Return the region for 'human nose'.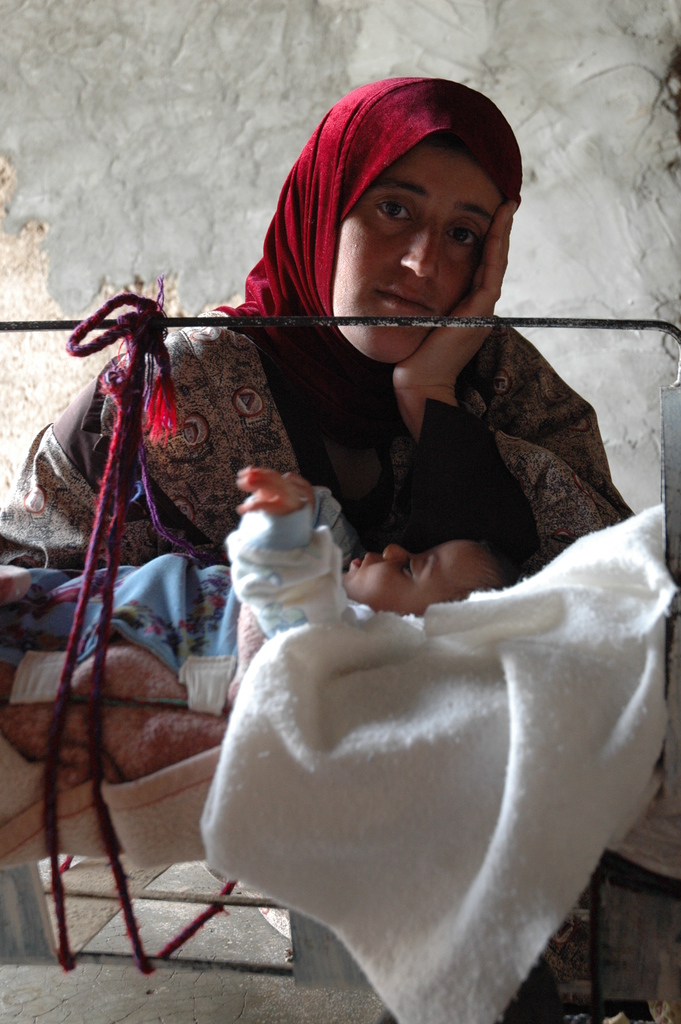
[x1=378, y1=540, x2=408, y2=561].
